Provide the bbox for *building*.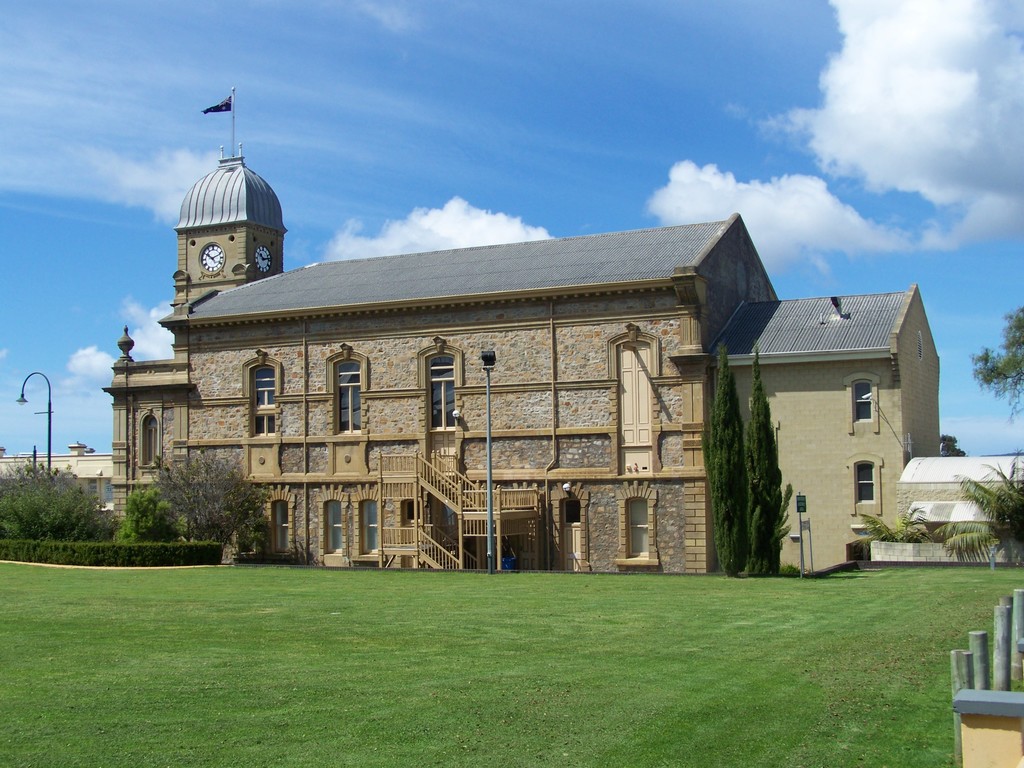
Rect(870, 454, 1023, 564).
